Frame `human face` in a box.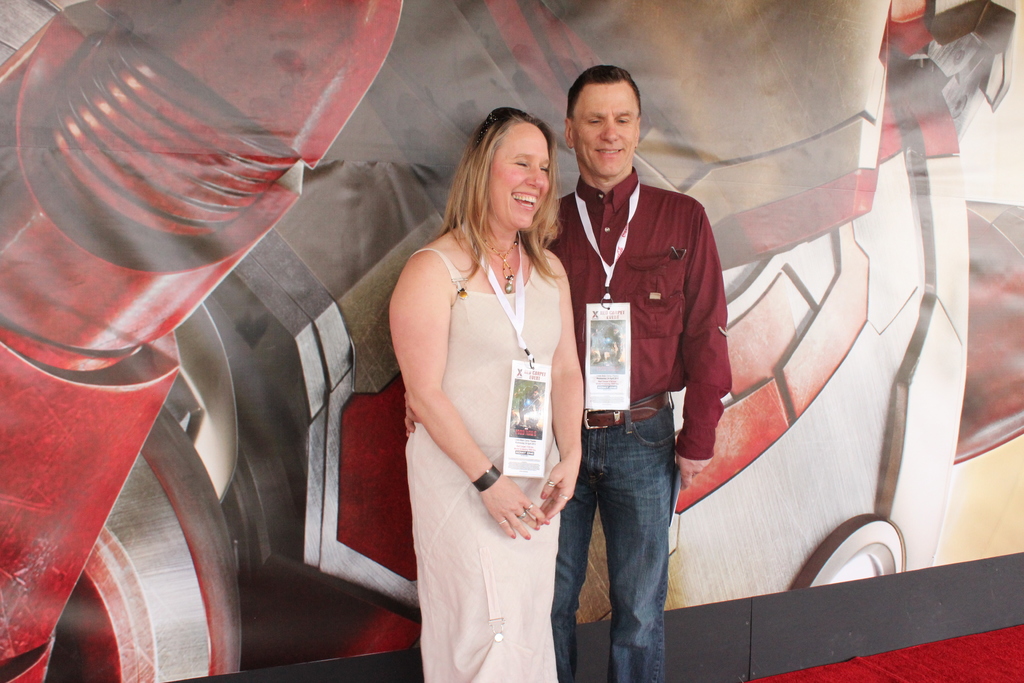
{"x1": 570, "y1": 81, "x2": 643, "y2": 175}.
